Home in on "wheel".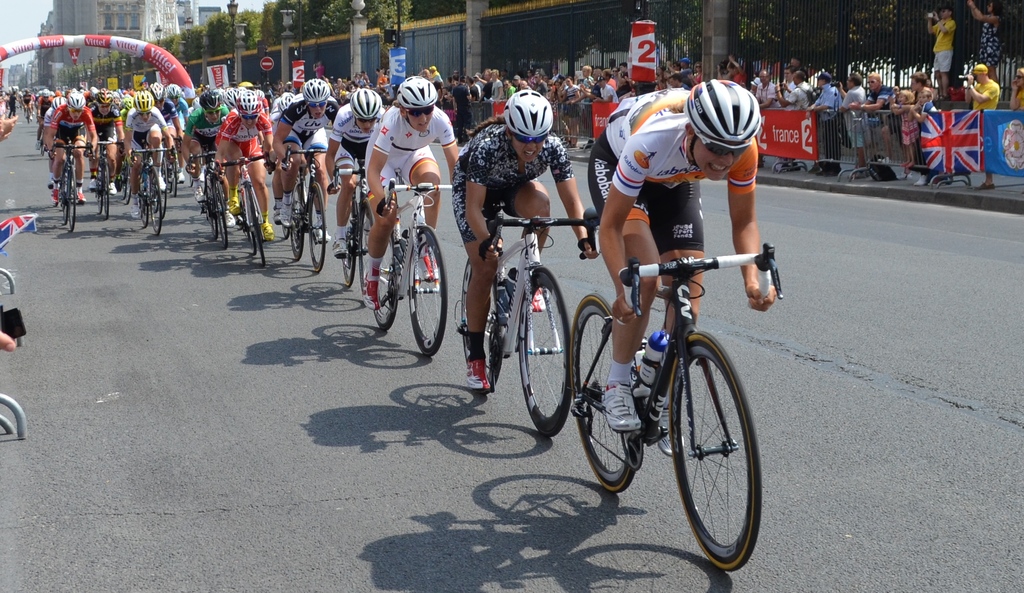
Homed in at x1=246 y1=181 x2=270 y2=263.
